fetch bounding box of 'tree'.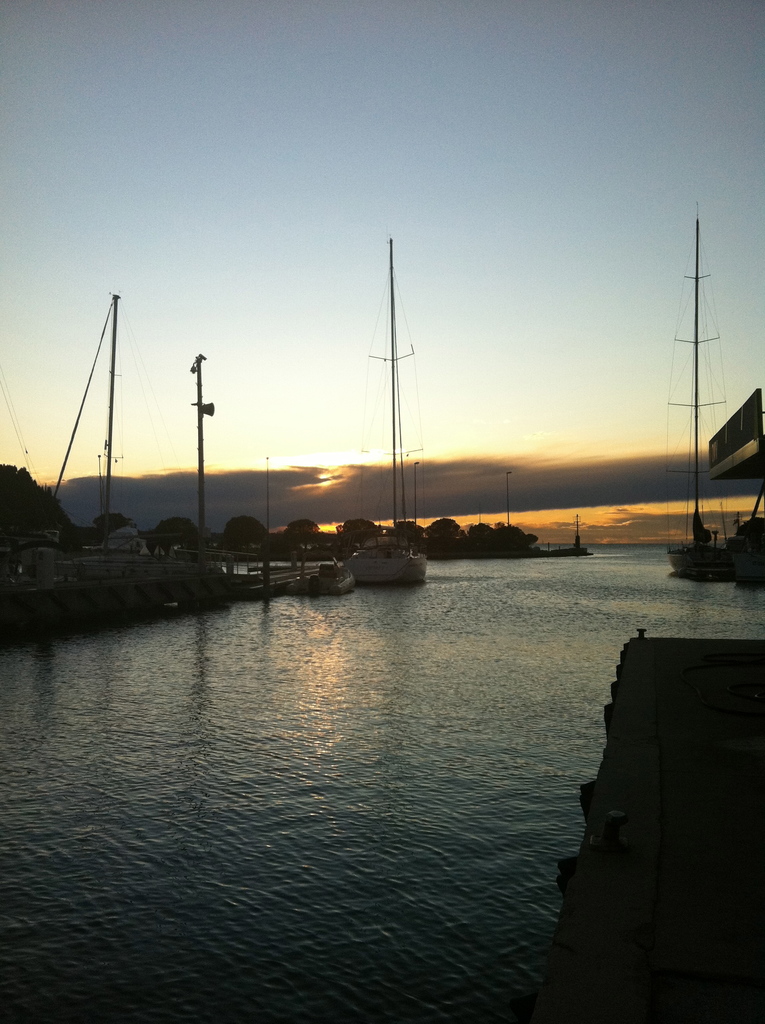
Bbox: {"left": 342, "top": 515, "right": 377, "bottom": 536}.
